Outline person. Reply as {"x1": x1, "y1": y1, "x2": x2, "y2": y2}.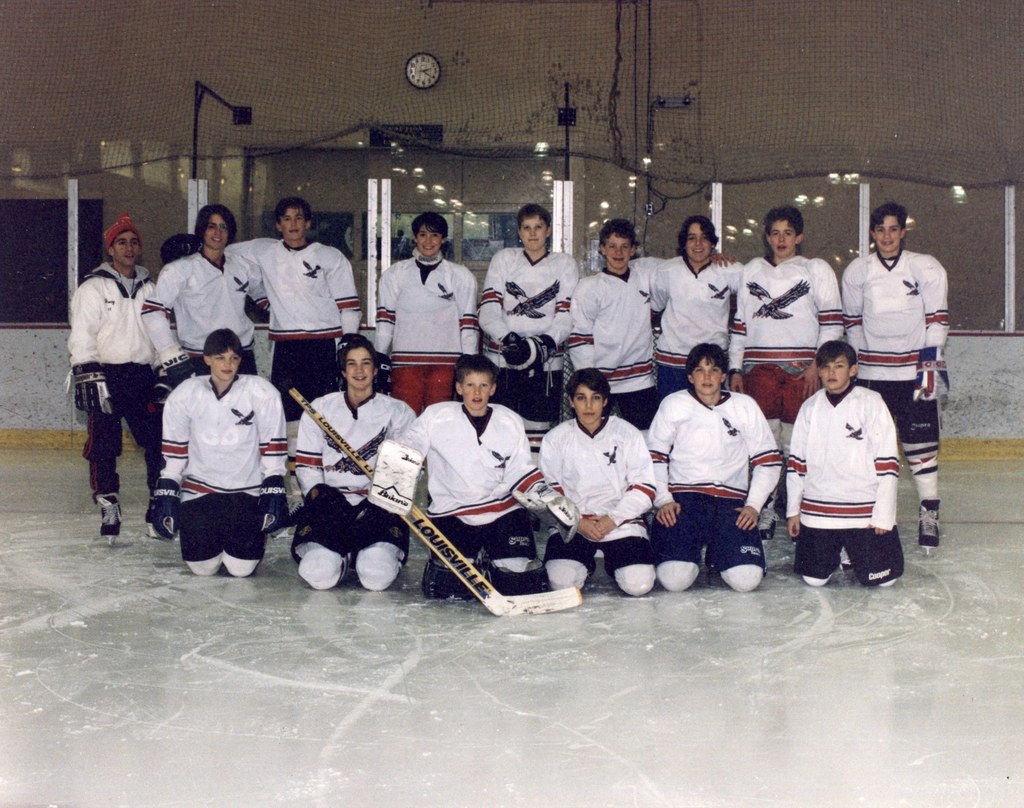
{"x1": 148, "y1": 326, "x2": 280, "y2": 585}.
